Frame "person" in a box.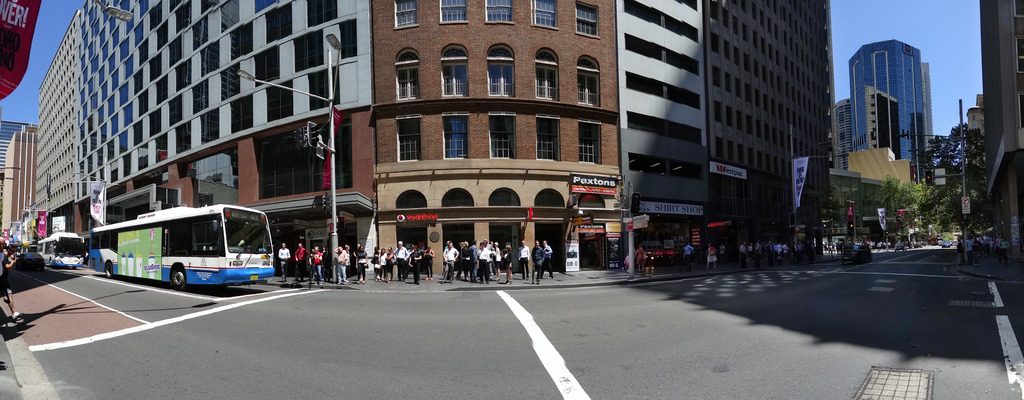
rect(538, 237, 555, 284).
